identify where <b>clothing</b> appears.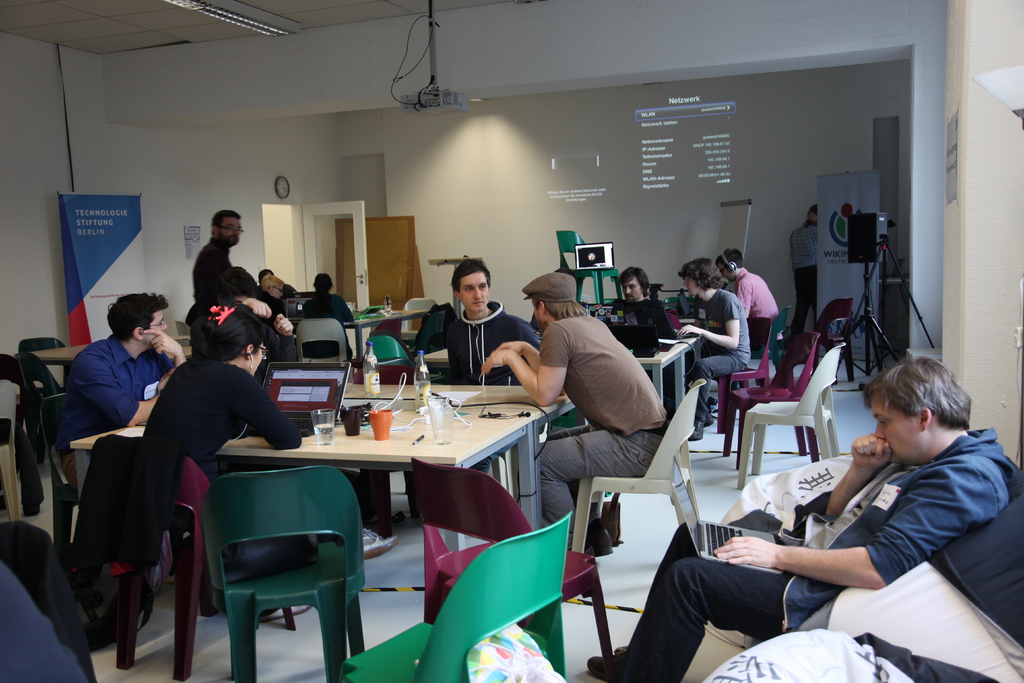
Appears at BBox(184, 237, 236, 352).
